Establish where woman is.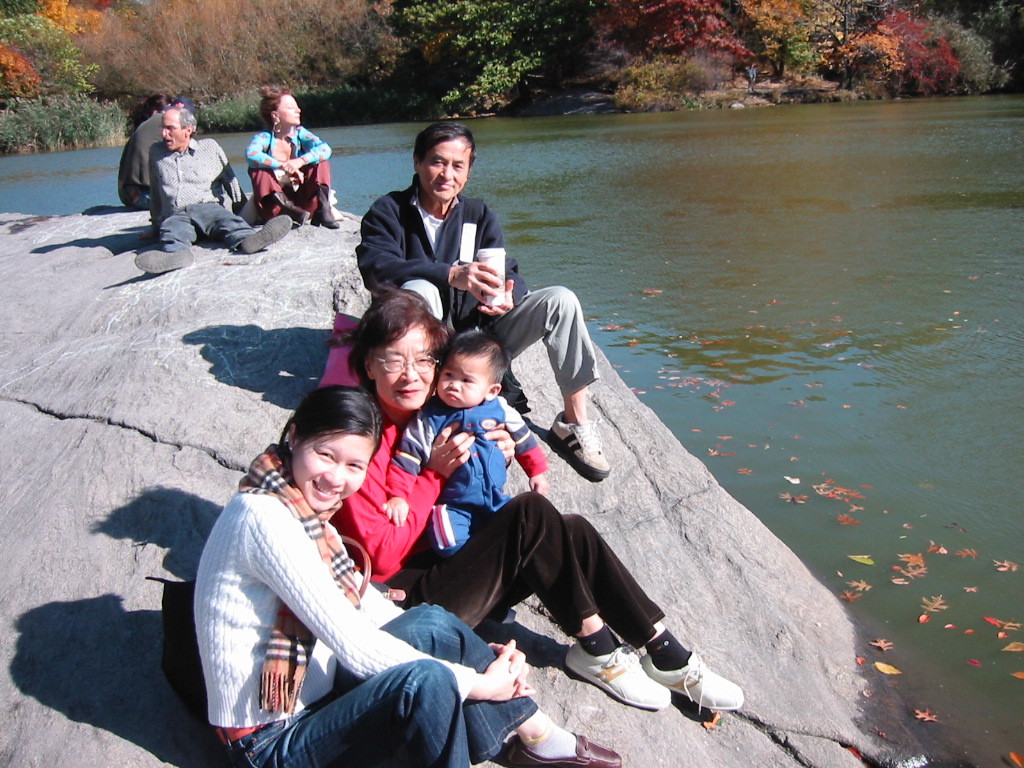
Established at crop(331, 287, 745, 707).
